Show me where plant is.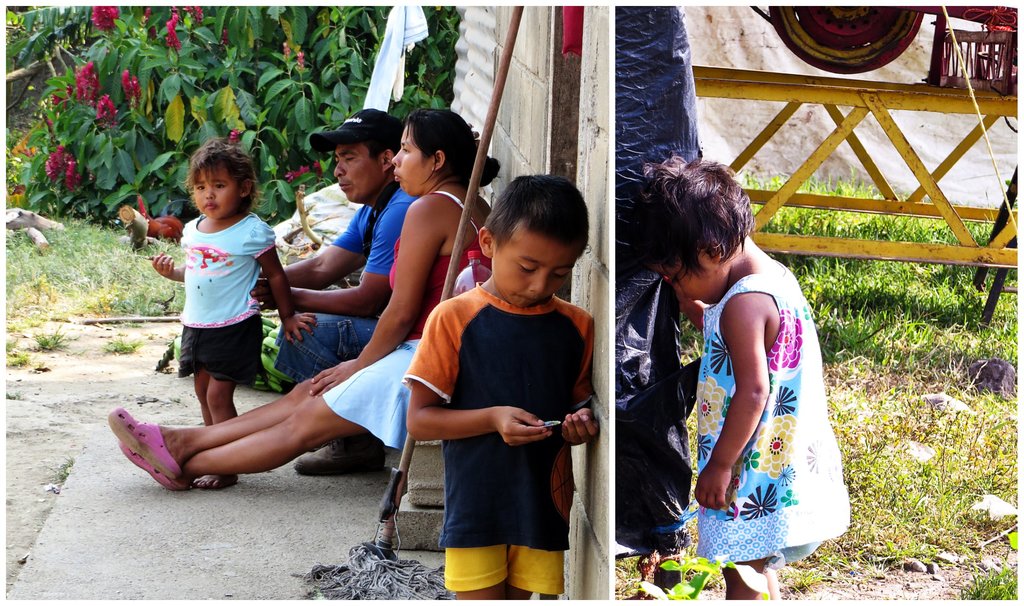
plant is at BBox(959, 212, 1001, 243).
